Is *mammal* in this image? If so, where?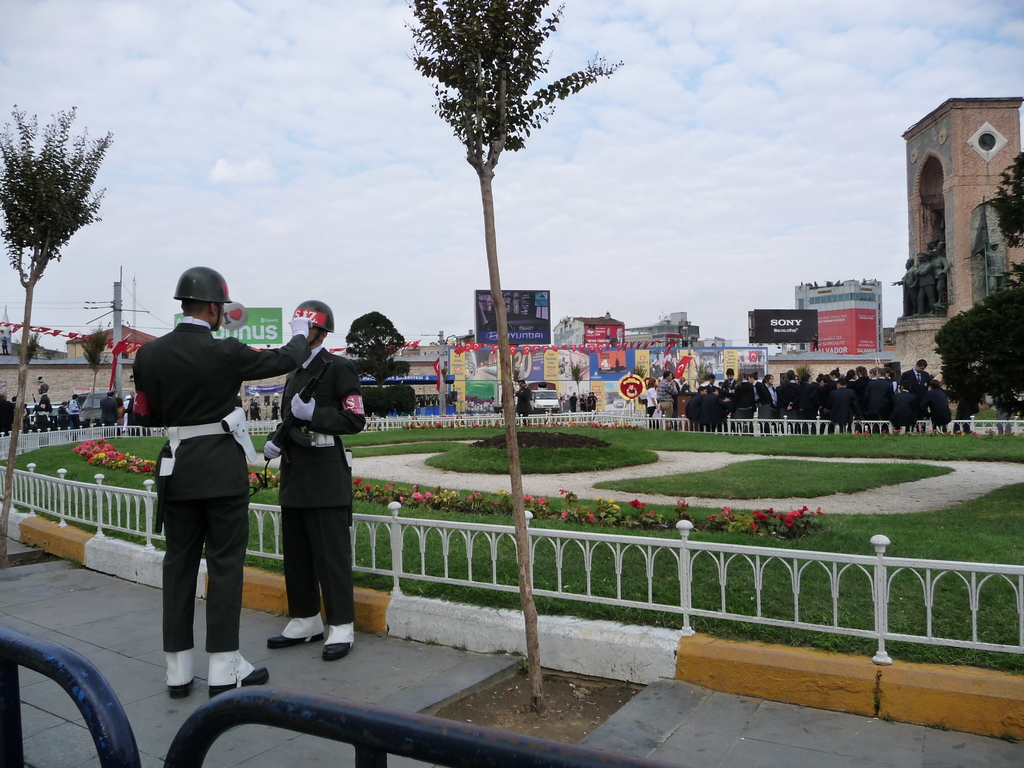
Yes, at box=[911, 248, 935, 315].
